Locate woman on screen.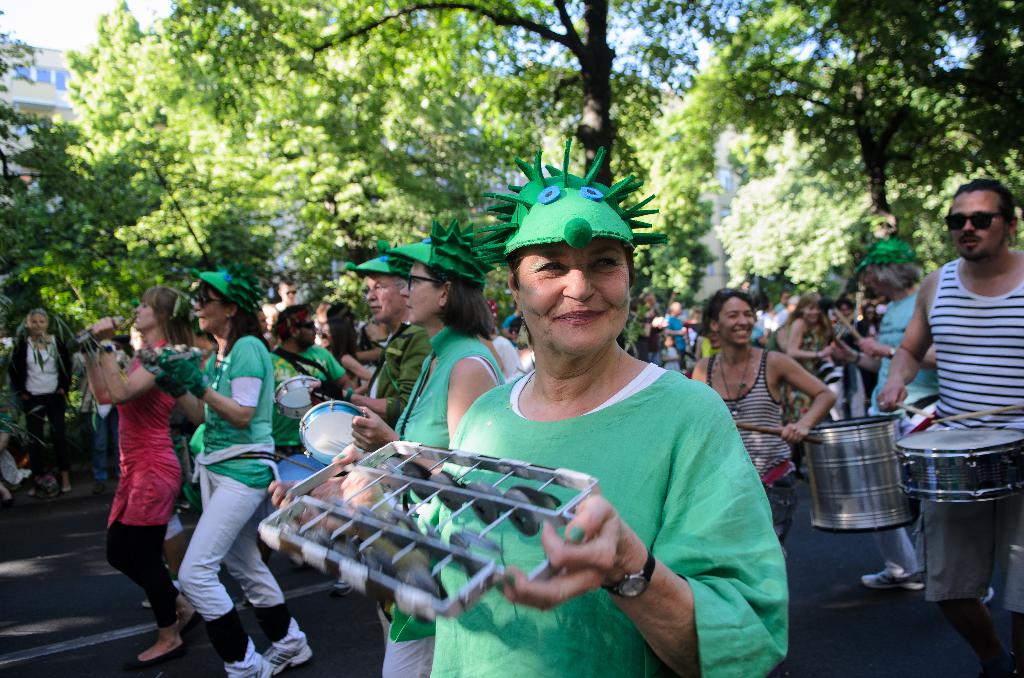
On screen at (833, 240, 941, 589).
